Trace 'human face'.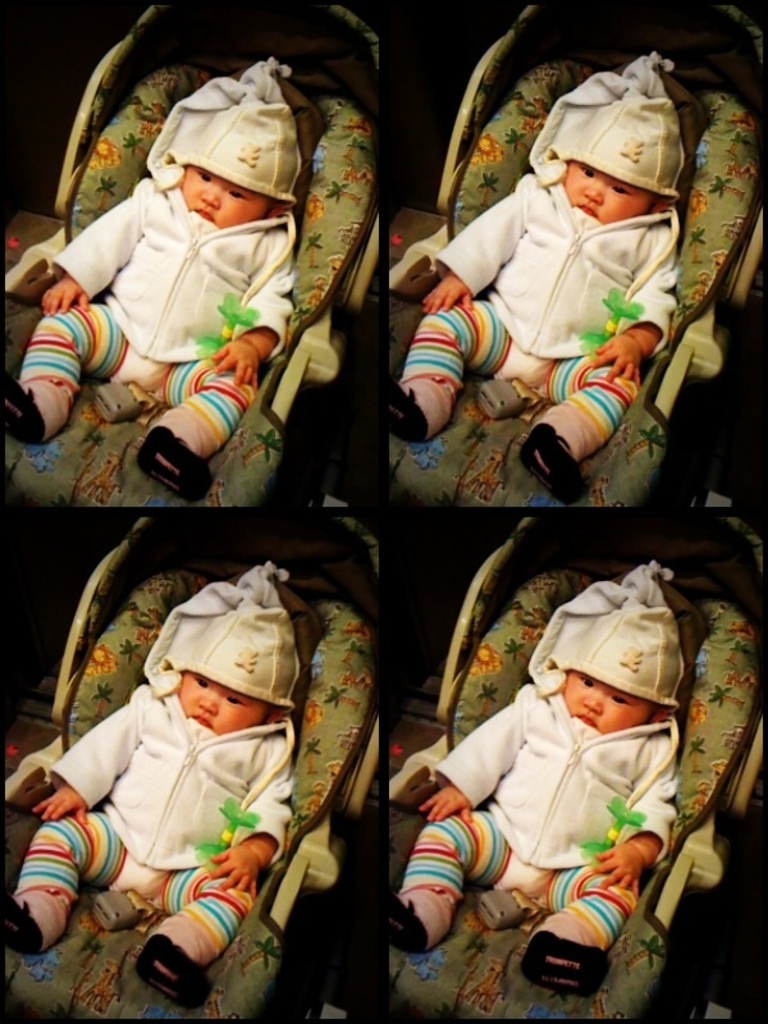
Traced to l=575, t=168, r=659, b=225.
